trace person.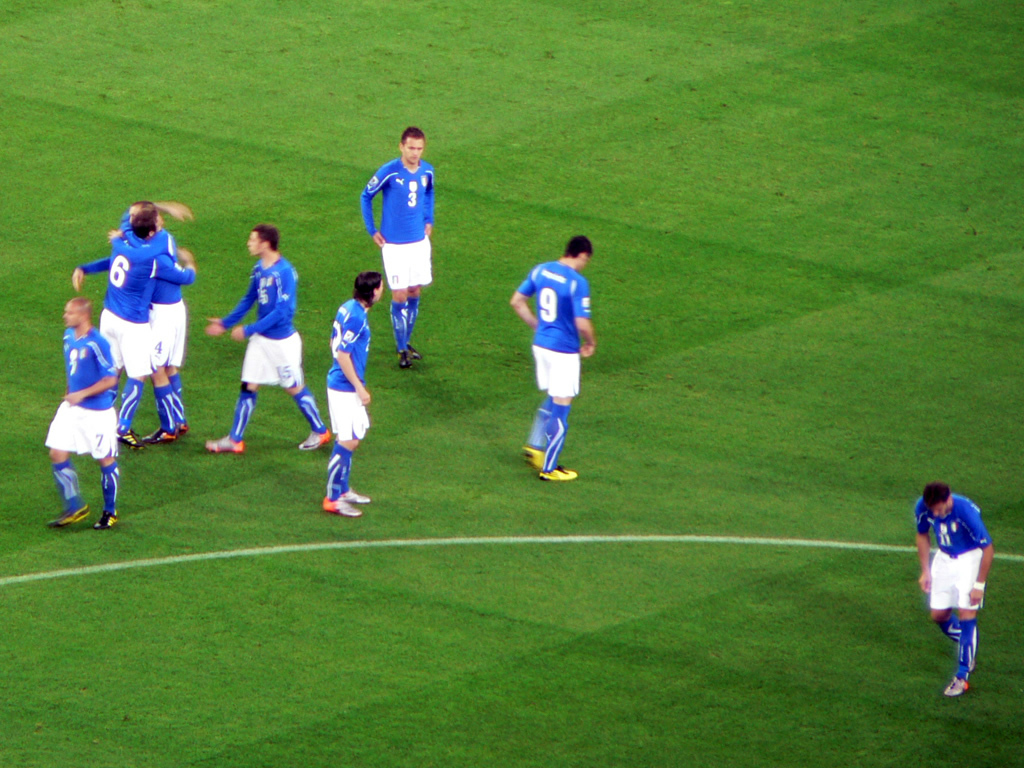
Traced to locate(911, 478, 997, 694).
